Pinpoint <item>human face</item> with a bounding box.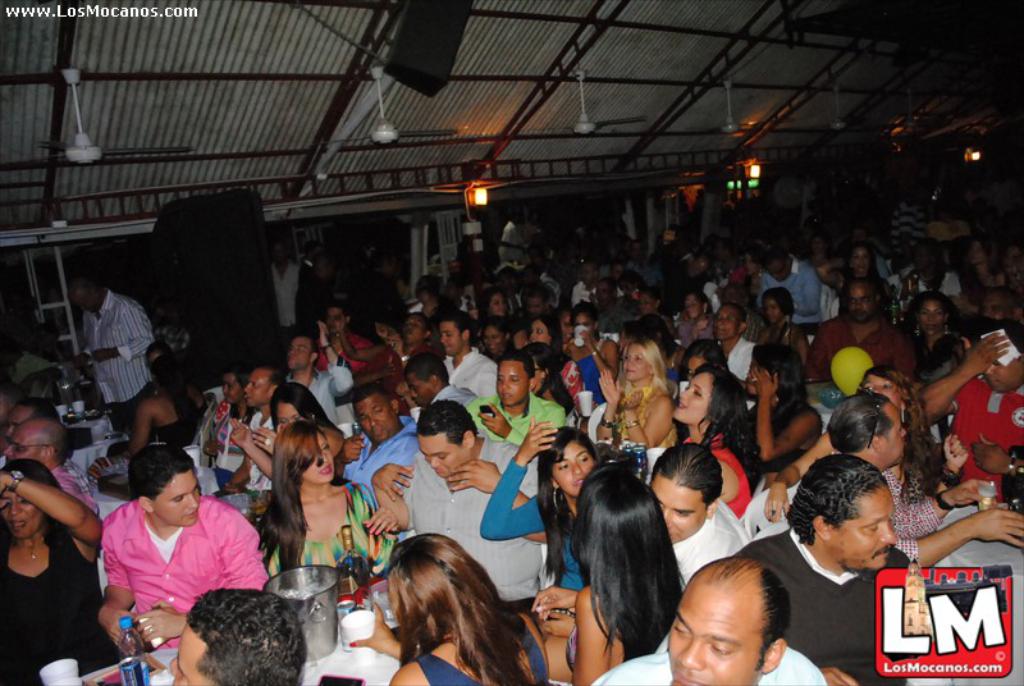
851/250/868/273.
